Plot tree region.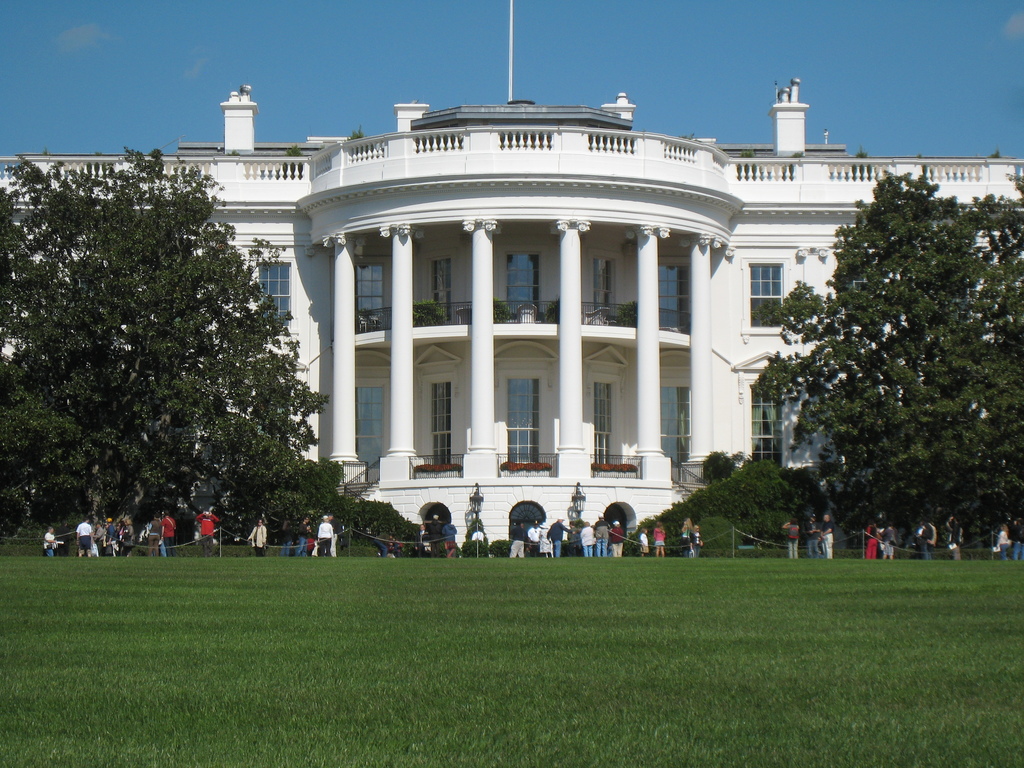
Plotted at BBox(16, 129, 320, 565).
